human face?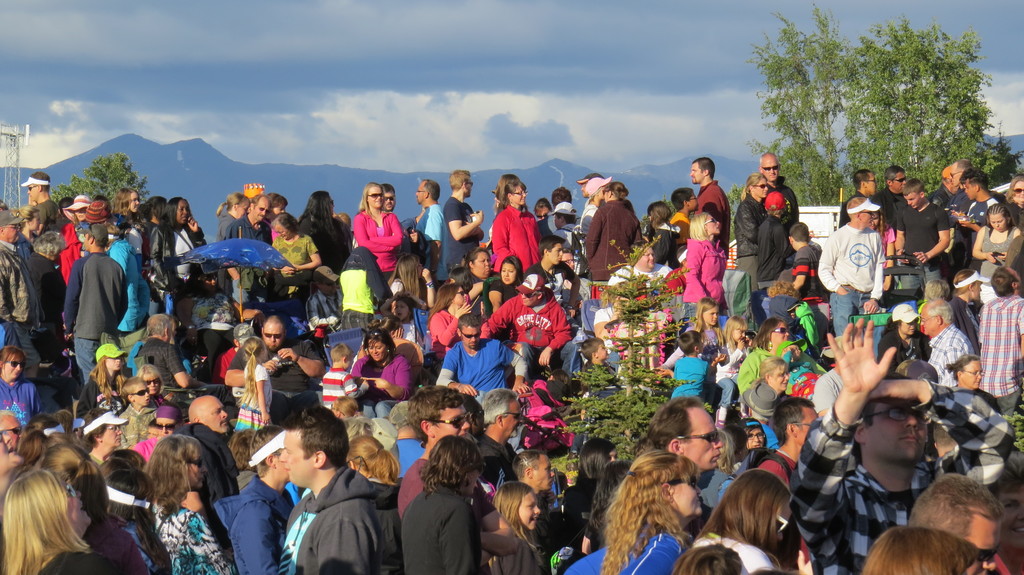
bbox=(865, 175, 883, 193)
